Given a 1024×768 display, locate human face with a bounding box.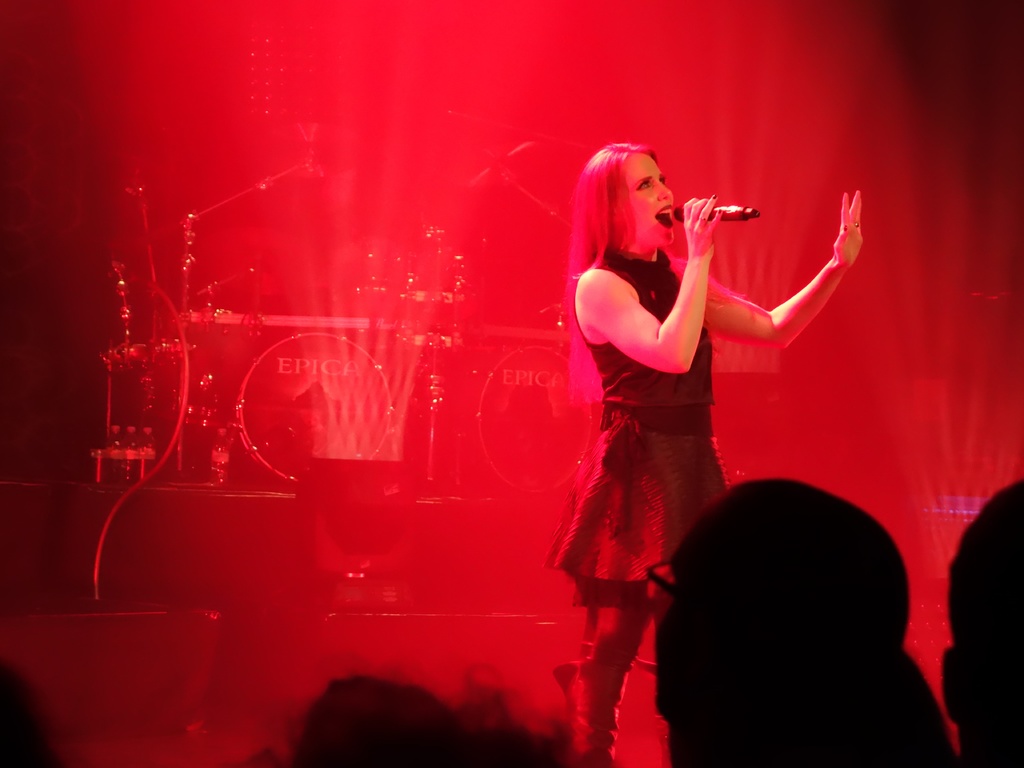
Located: box=[627, 156, 676, 247].
